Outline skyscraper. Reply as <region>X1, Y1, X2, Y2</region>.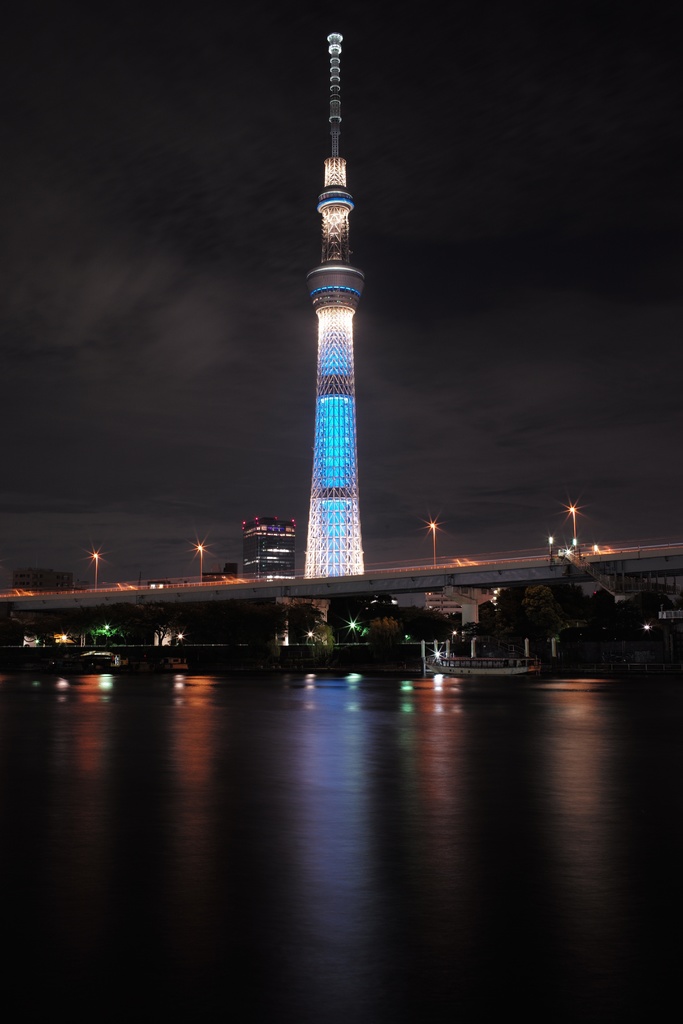
<region>305, 34, 368, 579</region>.
